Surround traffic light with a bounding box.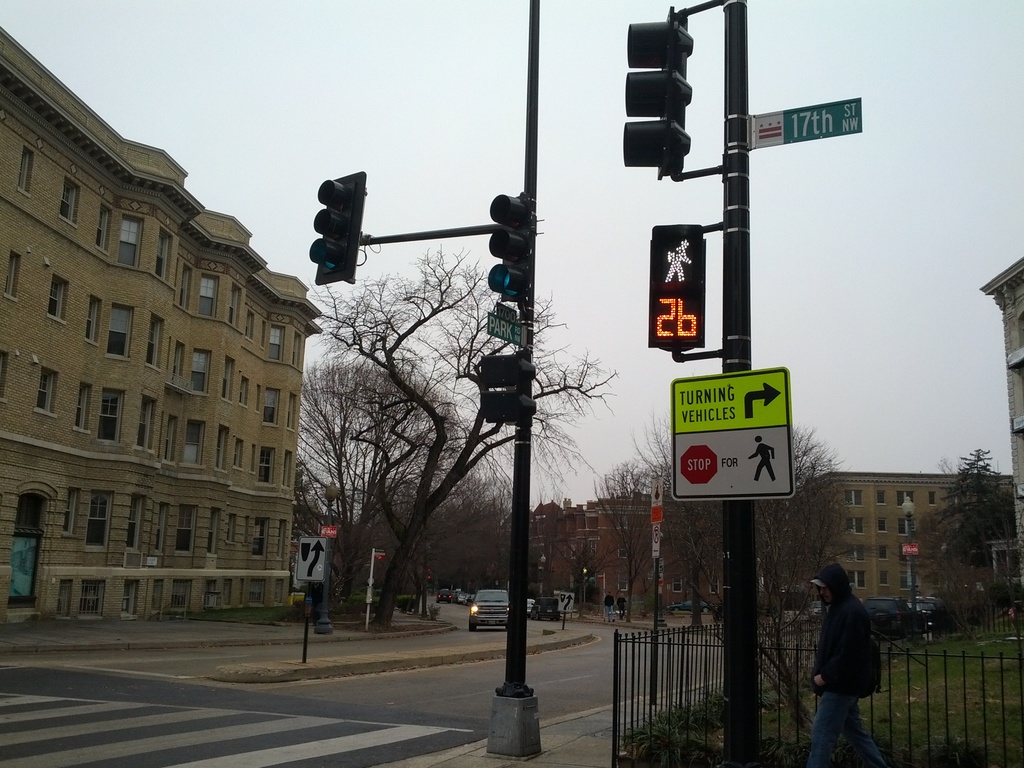
[623, 7, 696, 183].
